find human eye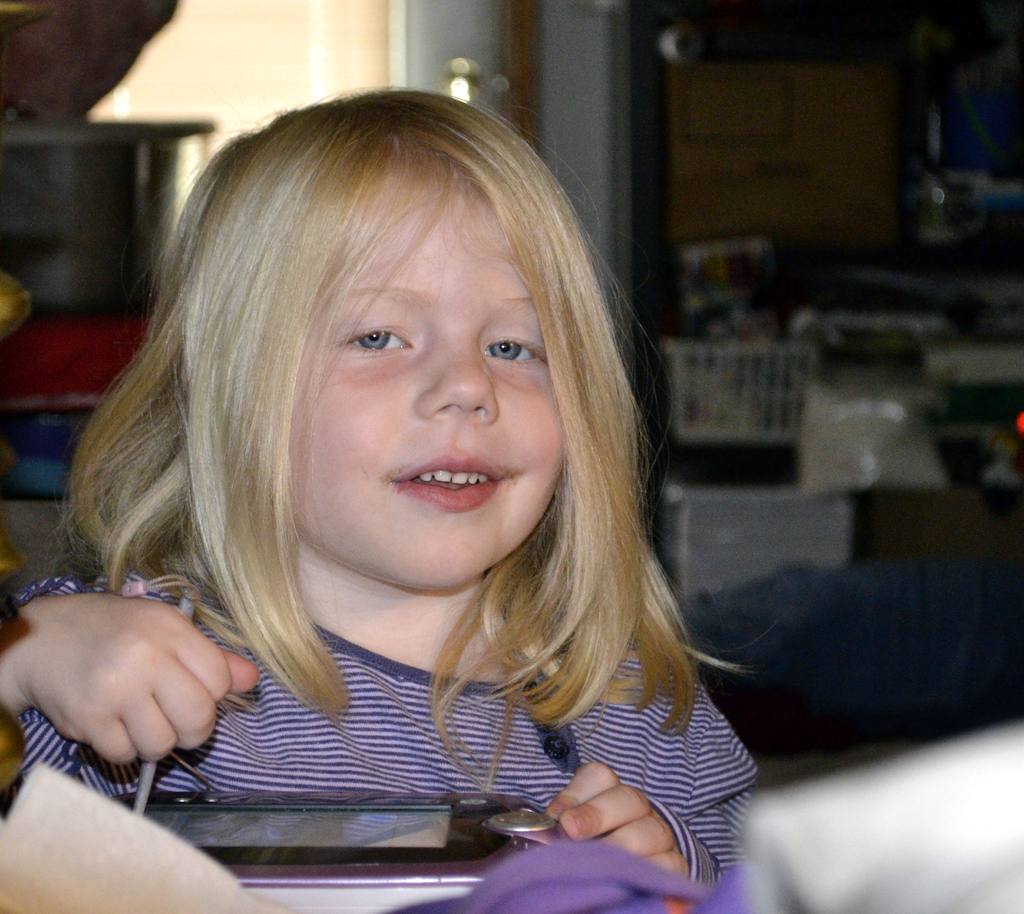
335, 311, 413, 361
